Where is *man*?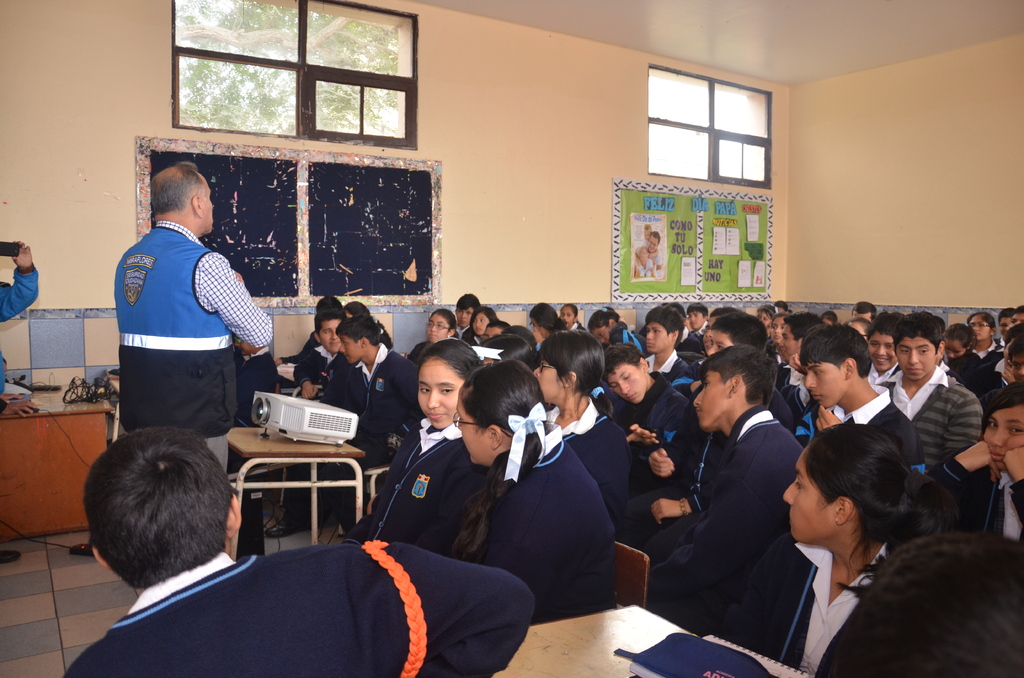
bbox(883, 309, 986, 469).
